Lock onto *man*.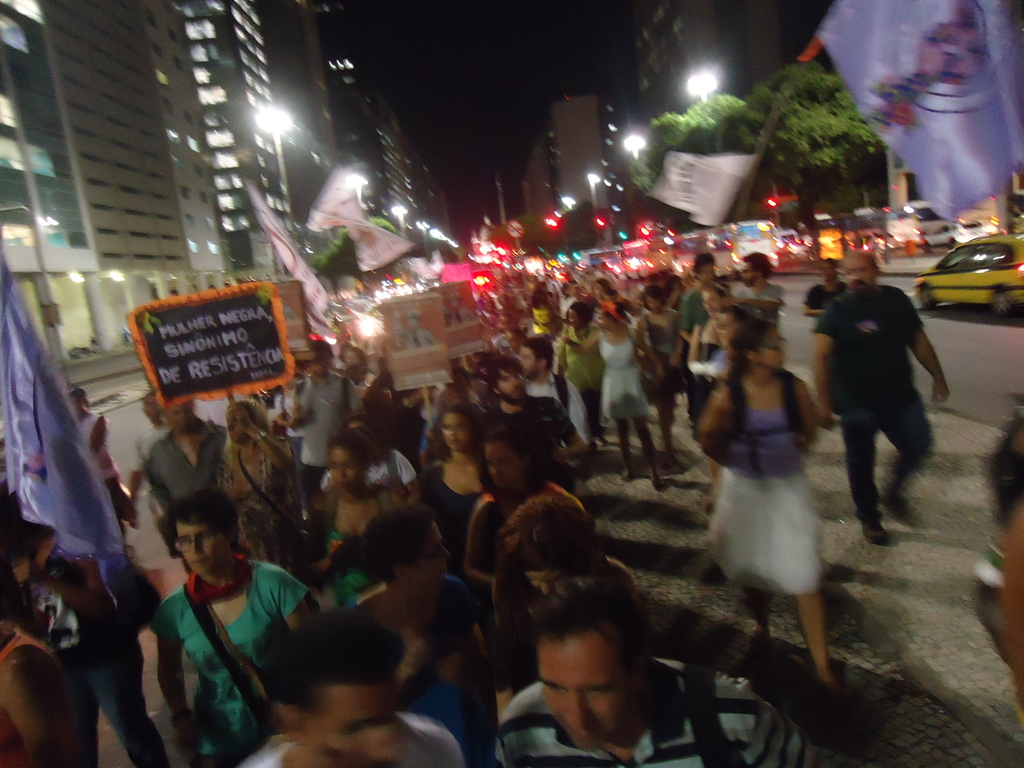
Locked: detection(802, 231, 959, 548).
